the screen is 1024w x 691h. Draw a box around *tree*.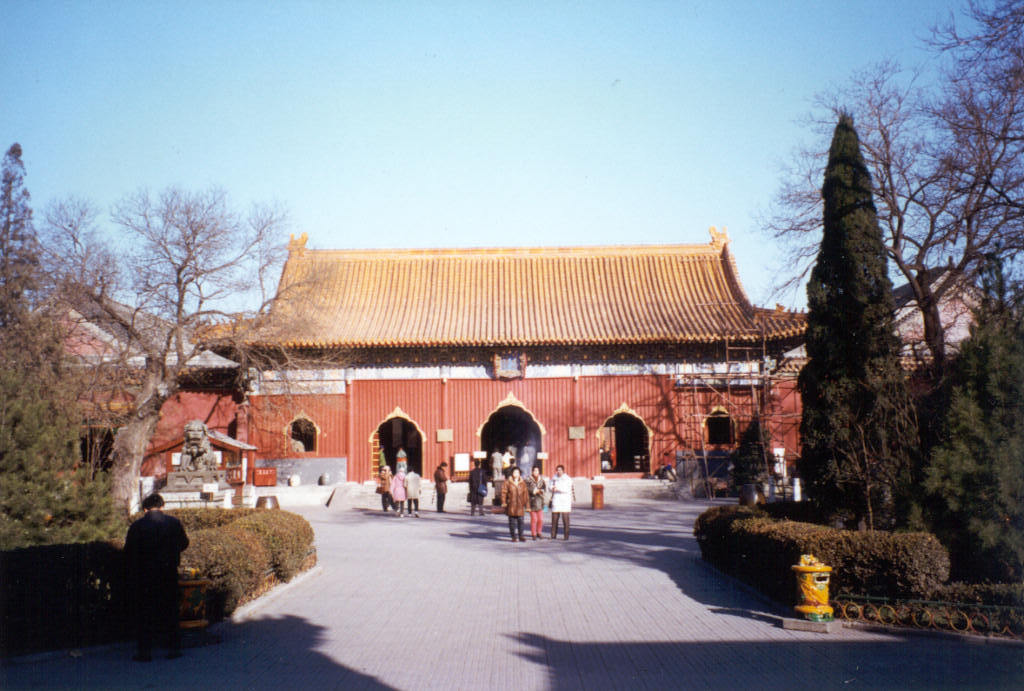
744, 0, 1023, 360.
